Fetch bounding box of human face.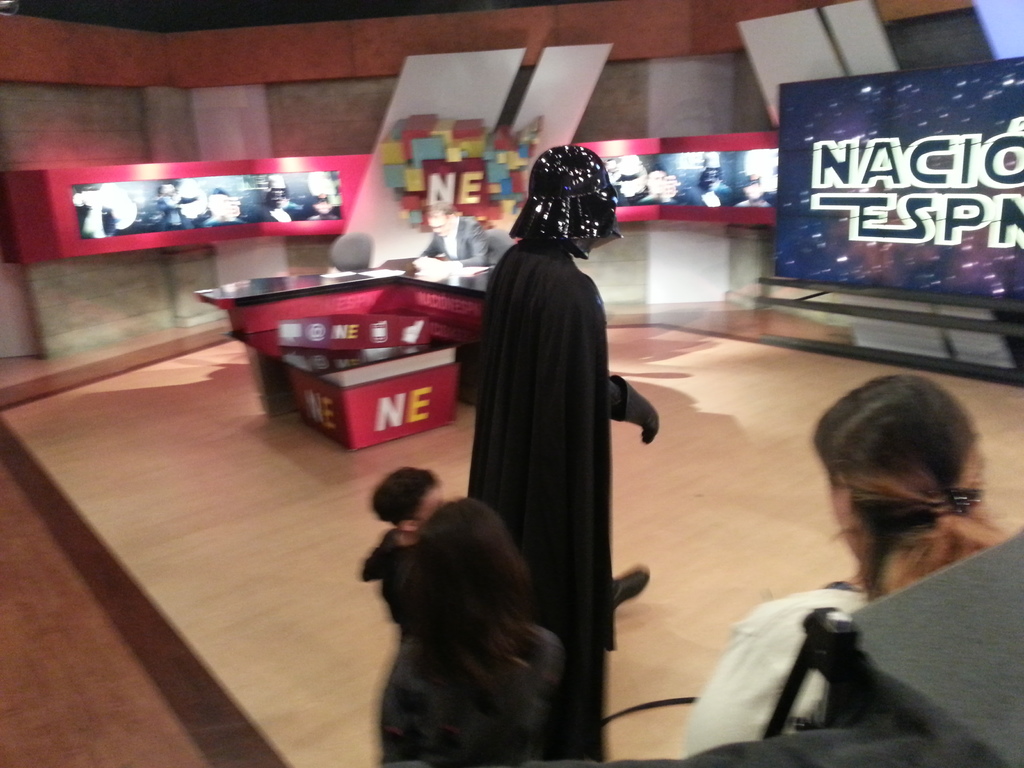
Bbox: {"x1": 415, "y1": 483, "x2": 442, "y2": 527}.
